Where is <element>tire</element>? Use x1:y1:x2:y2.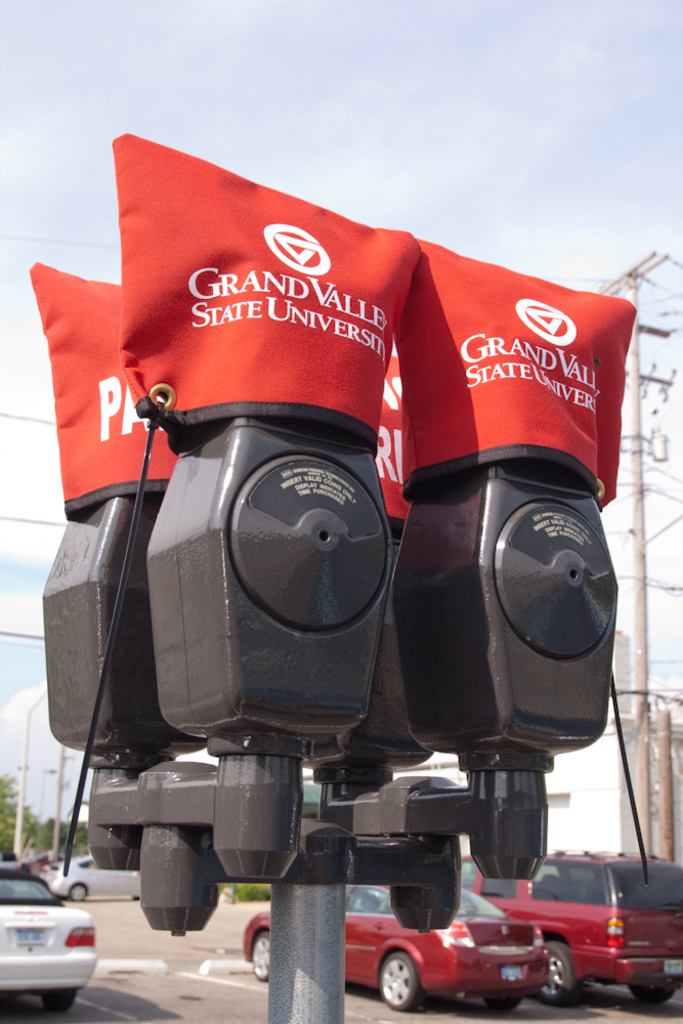
250:928:276:983.
